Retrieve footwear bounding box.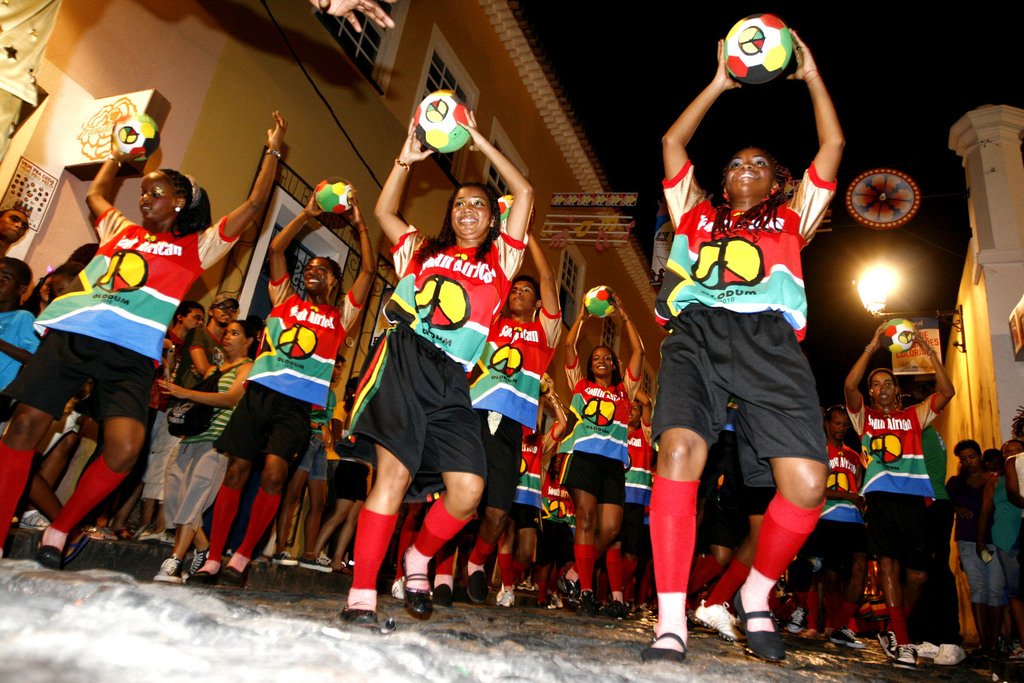
Bounding box: box=[191, 547, 211, 575].
